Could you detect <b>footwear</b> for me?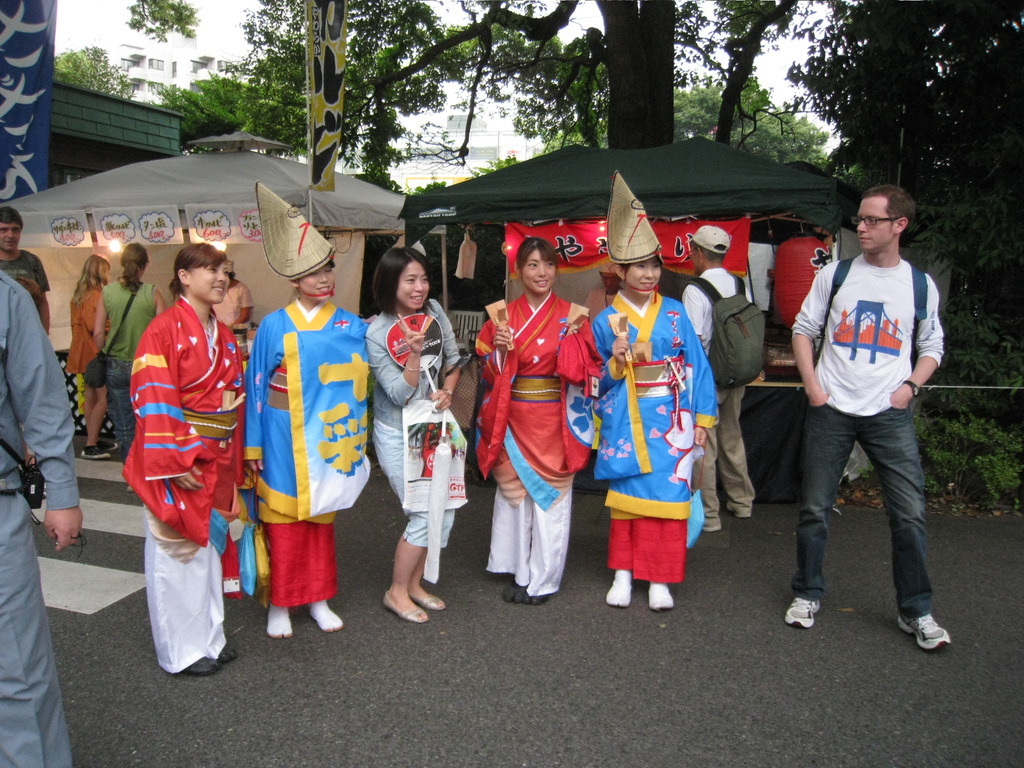
Detection result: [788, 597, 822, 625].
